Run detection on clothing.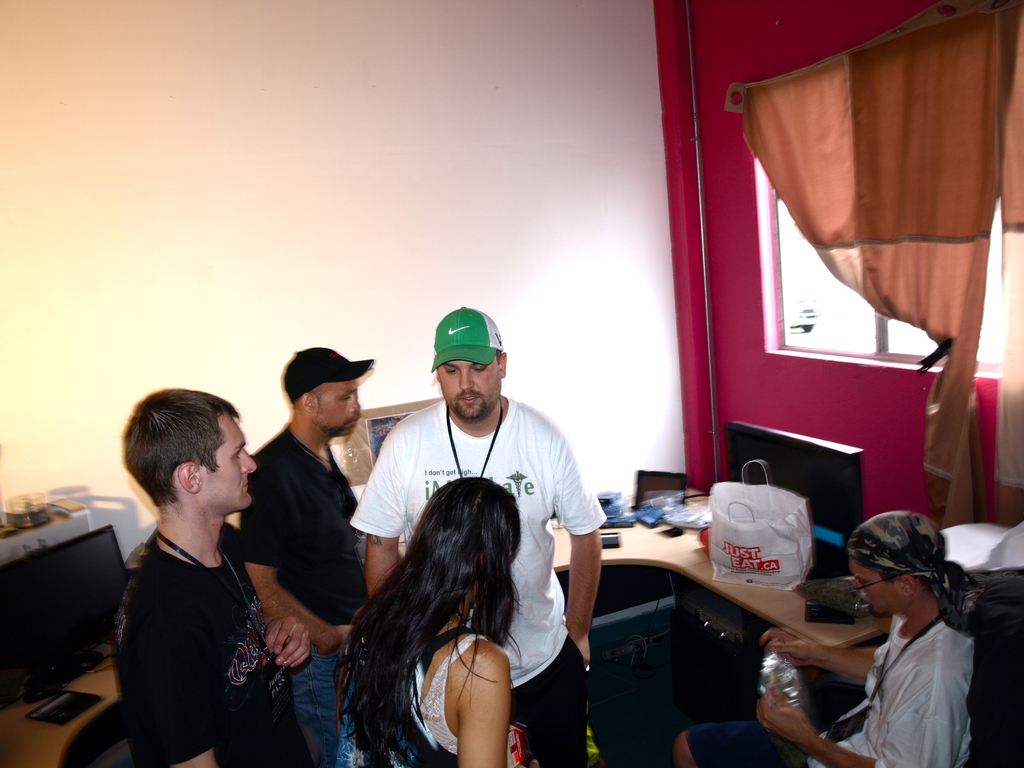
Result: {"left": 110, "top": 523, "right": 316, "bottom": 767}.
